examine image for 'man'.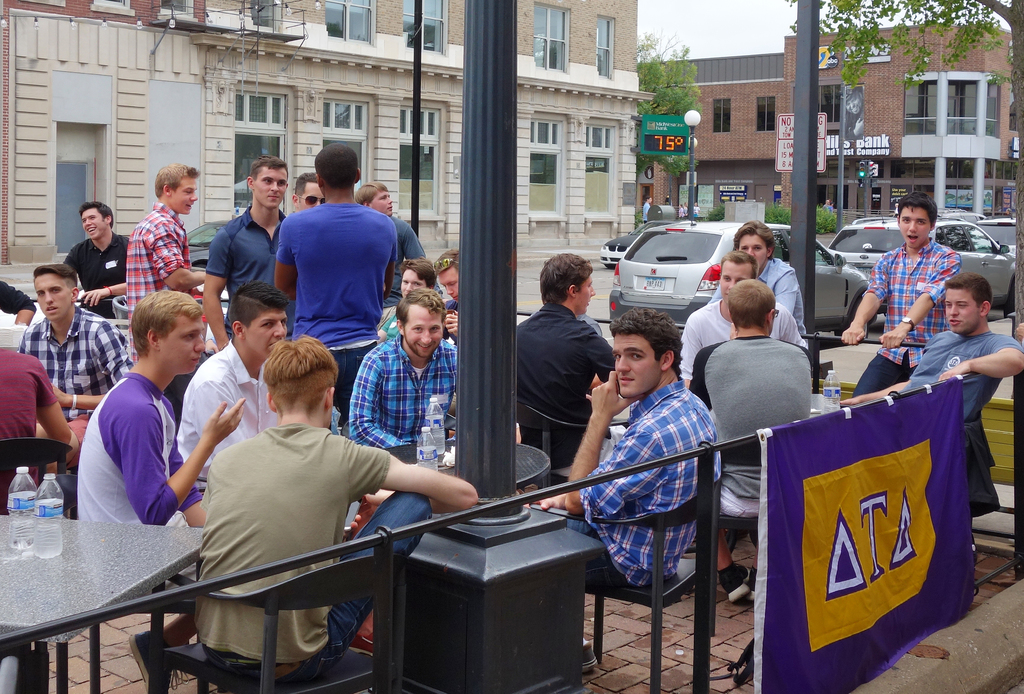
Examination result: 677/252/810/392.
